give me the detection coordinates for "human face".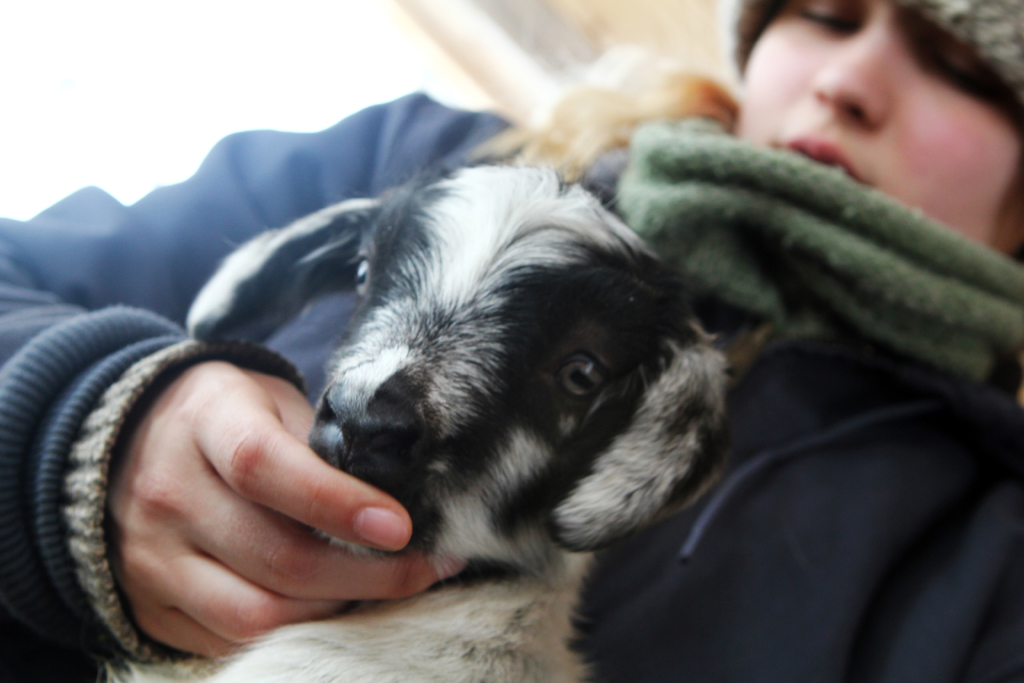
742 0 1017 263.
